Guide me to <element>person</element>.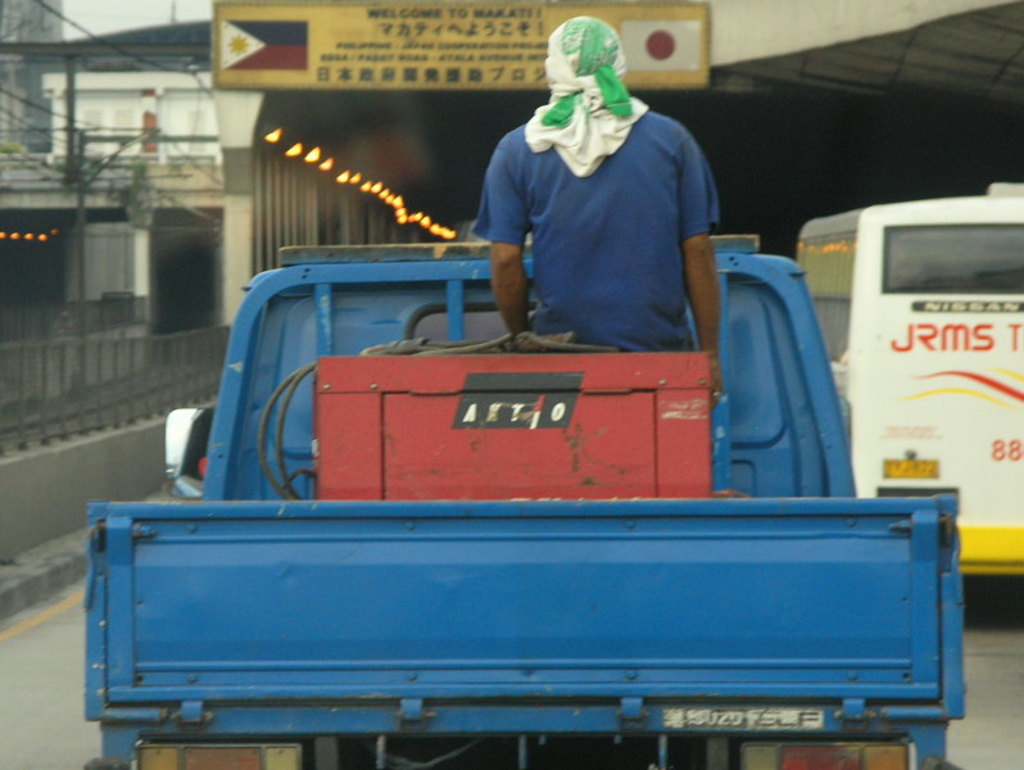
Guidance: l=447, t=0, r=722, b=377.
